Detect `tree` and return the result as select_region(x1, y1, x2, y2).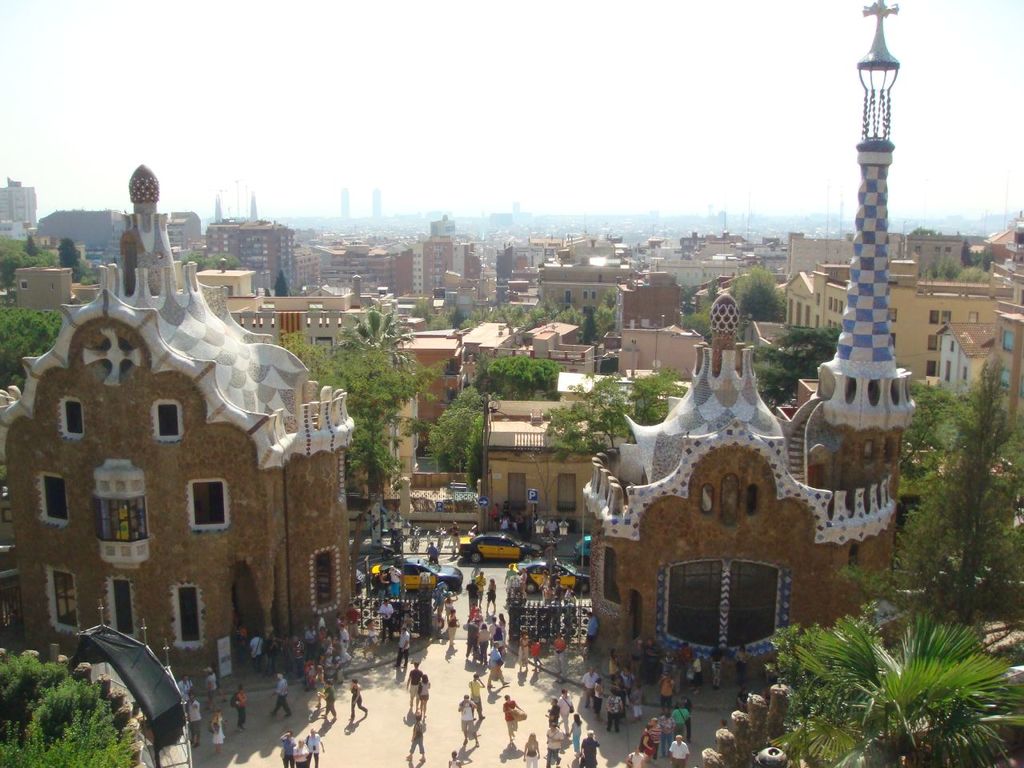
select_region(754, 314, 846, 414).
